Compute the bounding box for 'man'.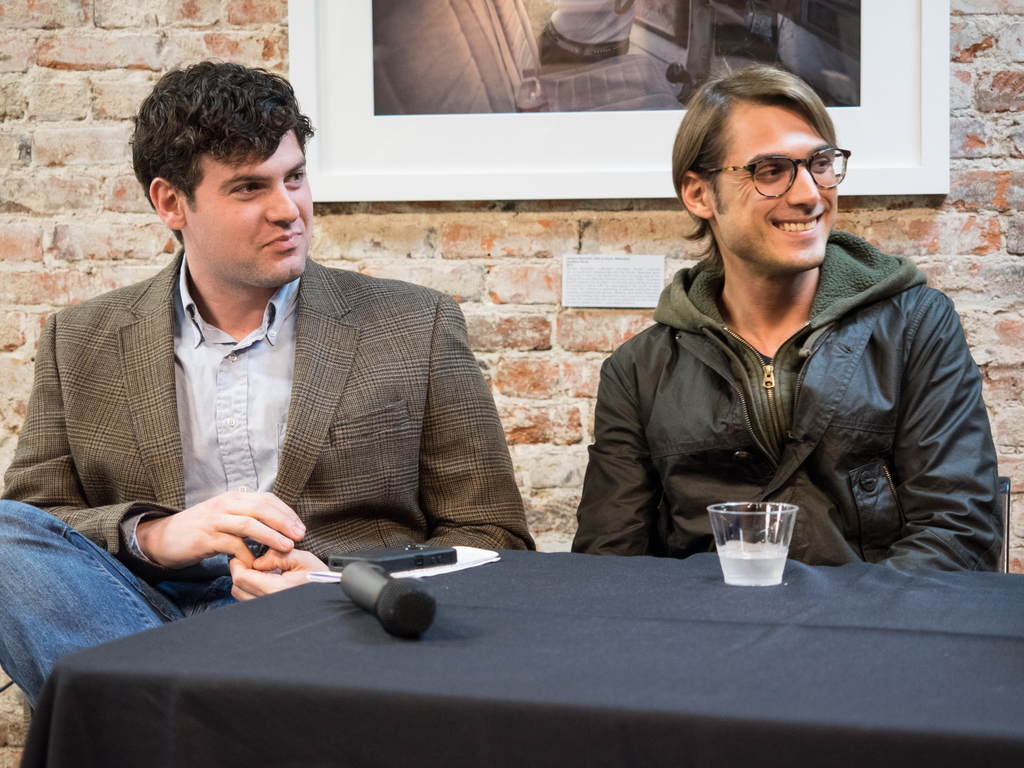
bbox(0, 53, 538, 741).
